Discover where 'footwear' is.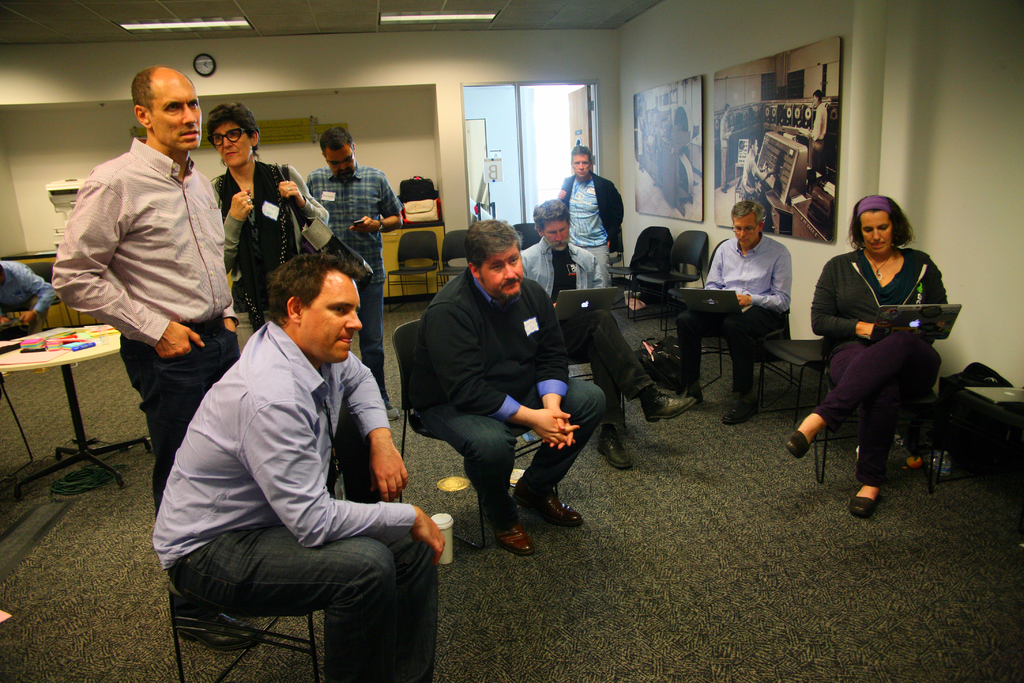
Discovered at crop(641, 394, 698, 425).
